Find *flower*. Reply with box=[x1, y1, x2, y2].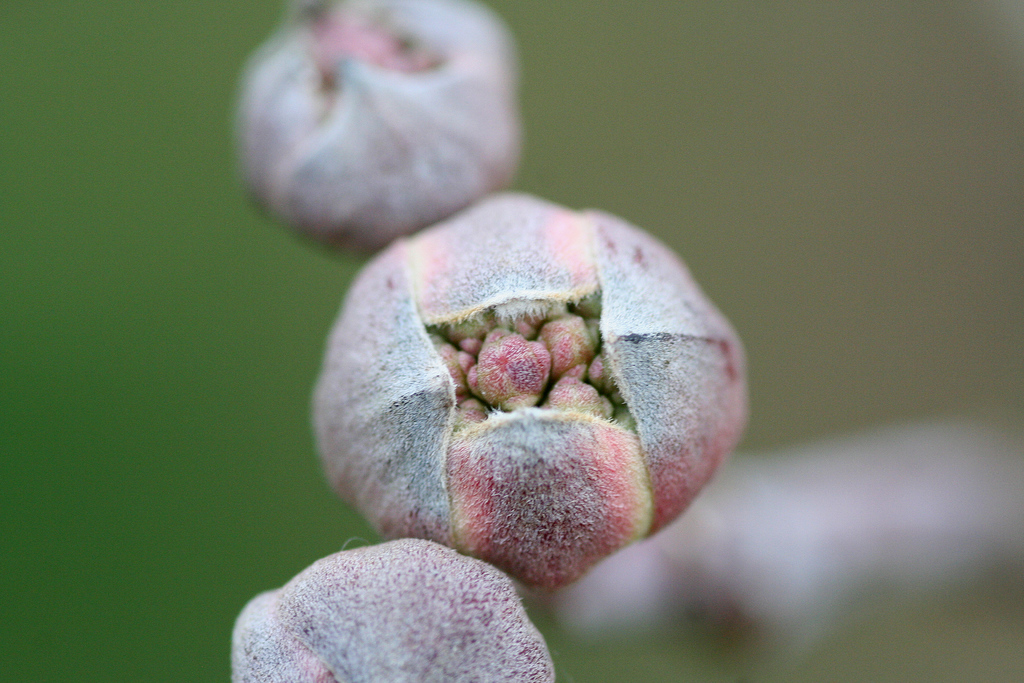
box=[225, 0, 525, 257].
